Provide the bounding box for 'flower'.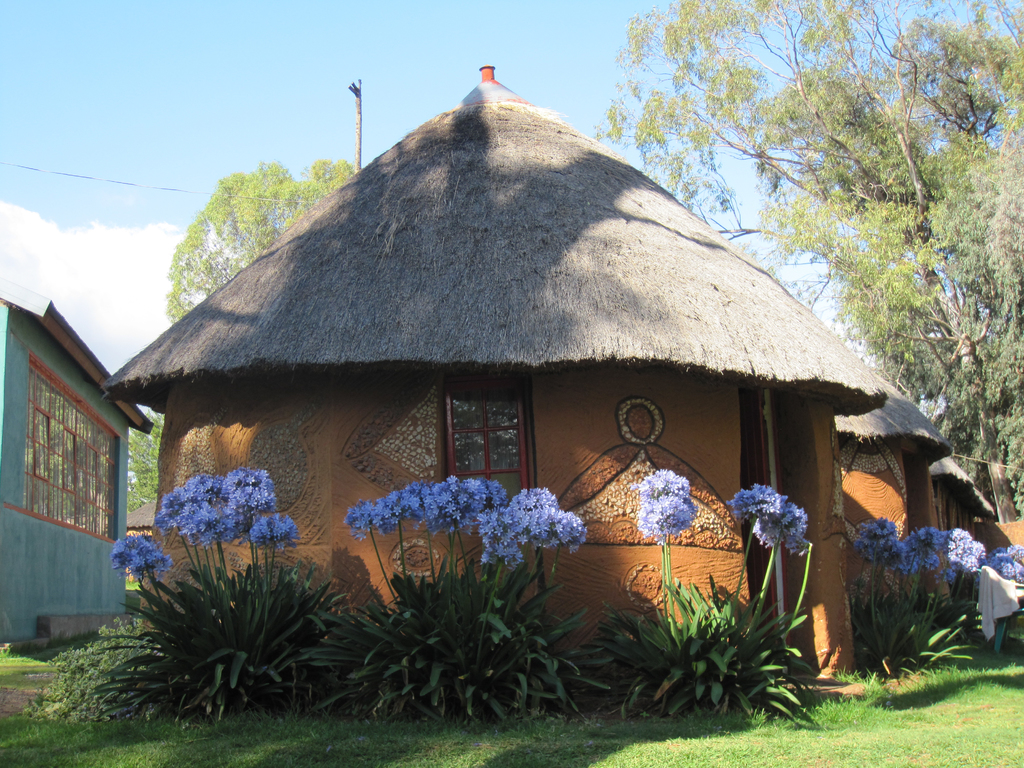
select_region(639, 529, 656, 535).
